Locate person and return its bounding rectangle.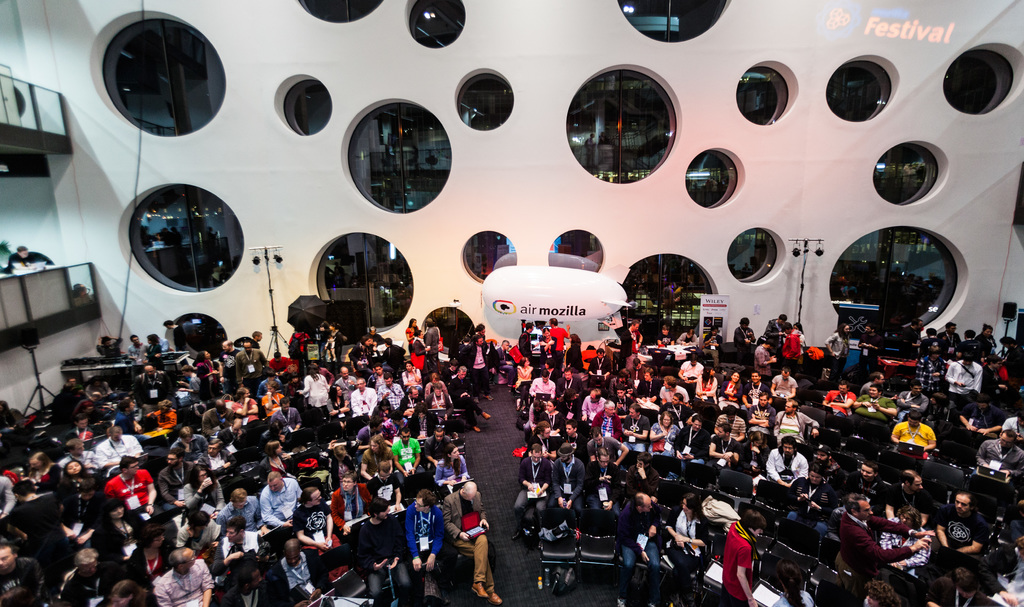
(133, 364, 167, 409).
